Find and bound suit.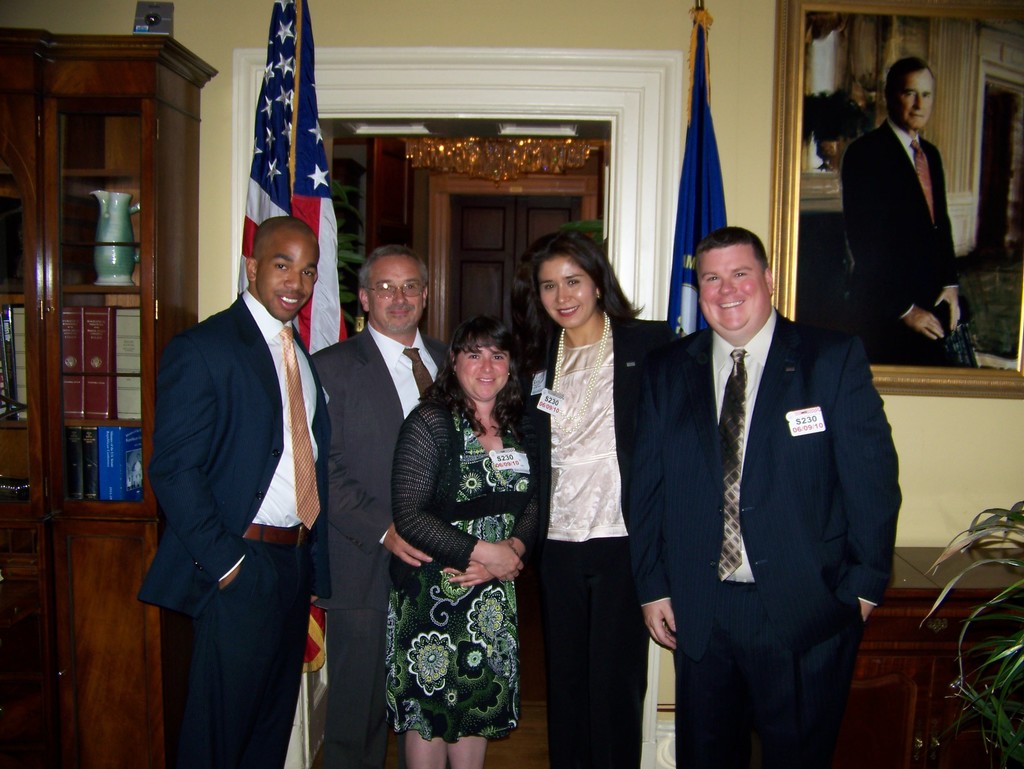
Bound: (x1=845, y1=118, x2=964, y2=366).
